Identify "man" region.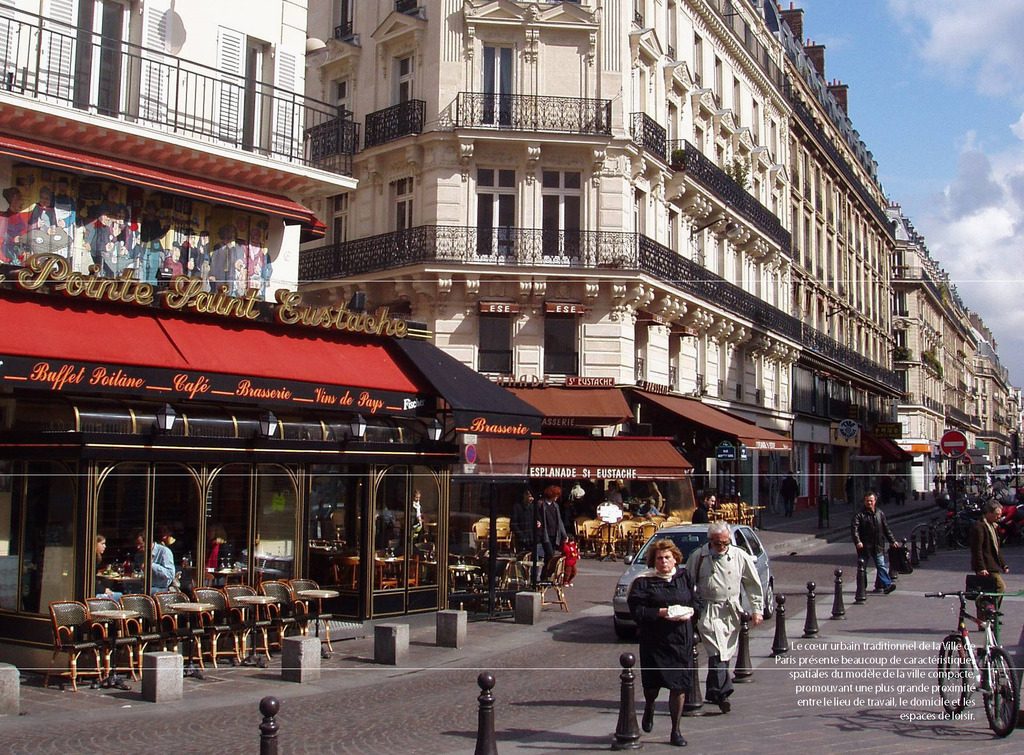
Region: [536,486,572,577].
